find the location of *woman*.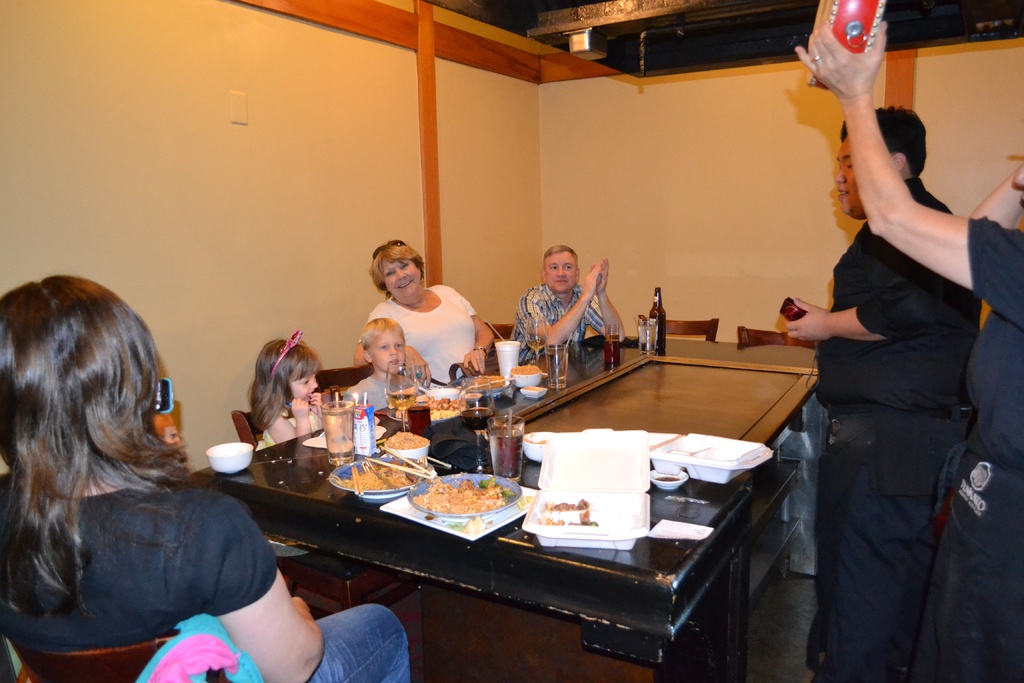
Location: {"x1": 0, "y1": 275, "x2": 411, "y2": 682}.
